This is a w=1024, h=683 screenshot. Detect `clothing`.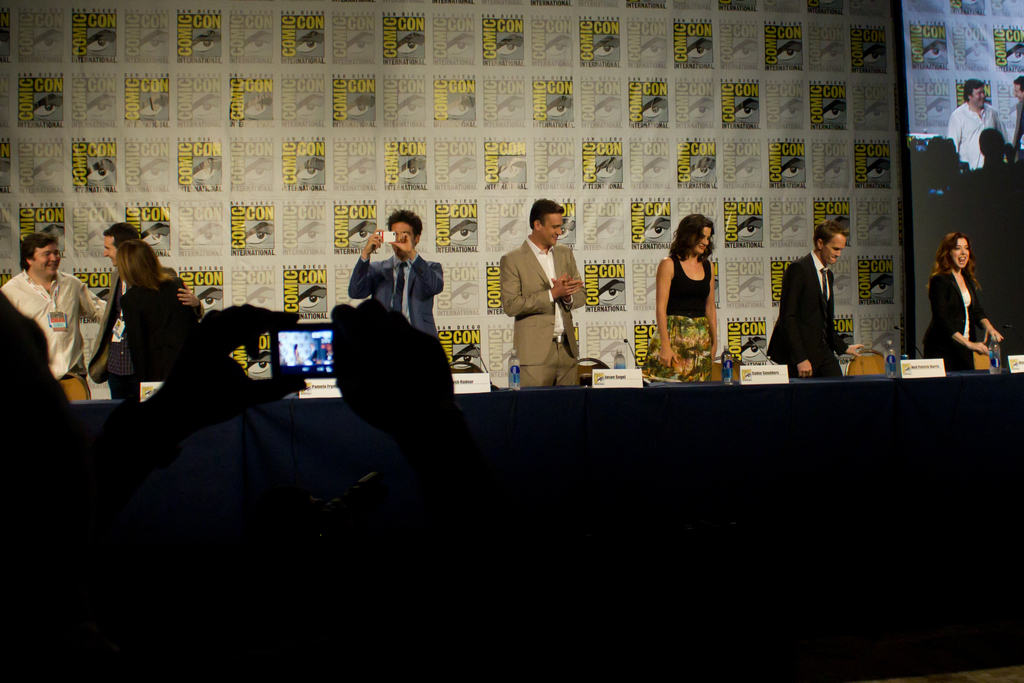
locate(652, 249, 715, 384).
